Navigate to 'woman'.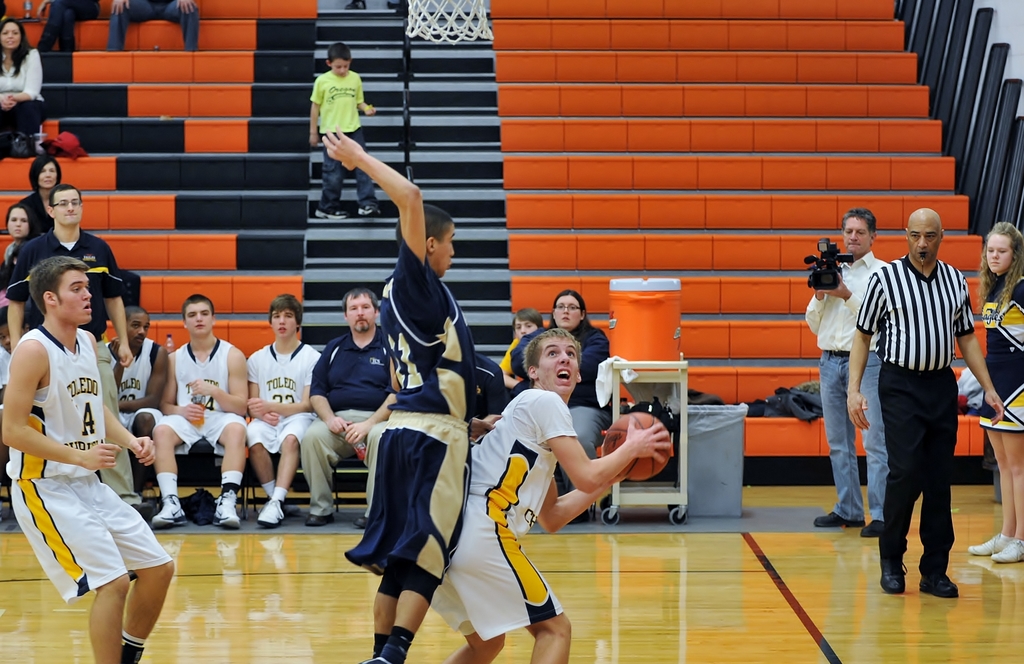
Navigation target: left=15, top=155, right=72, bottom=248.
